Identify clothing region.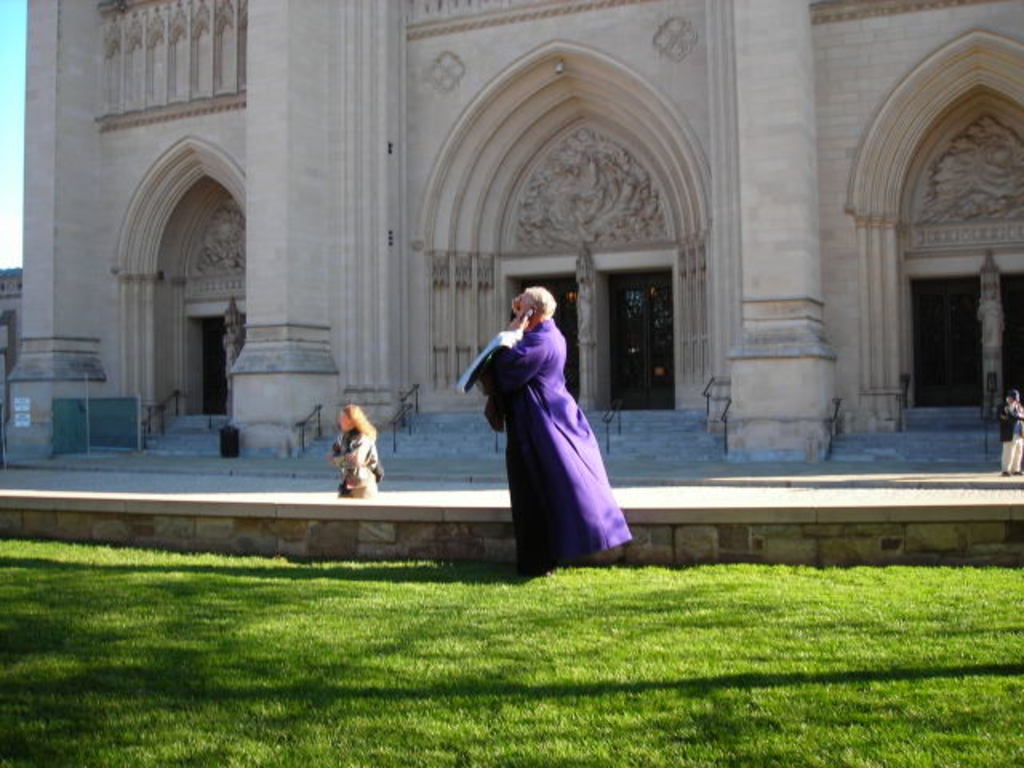
Region: l=322, t=430, r=379, b=501.
